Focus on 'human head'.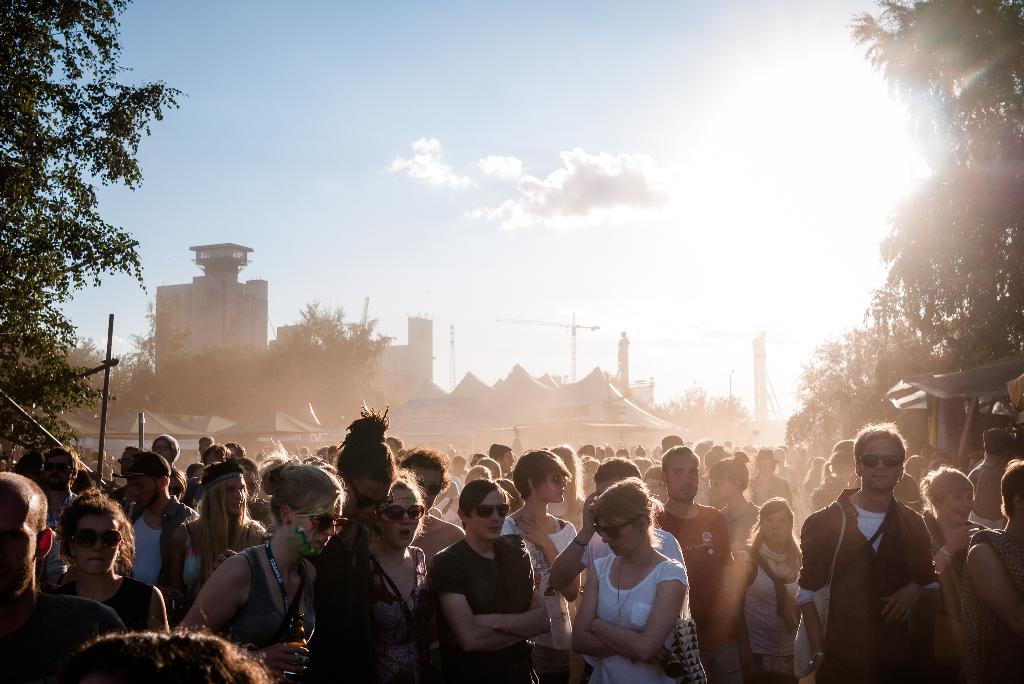
Focused at {"x1": 983, "y1": 427, "x2": 1011, "y2": 456}.
